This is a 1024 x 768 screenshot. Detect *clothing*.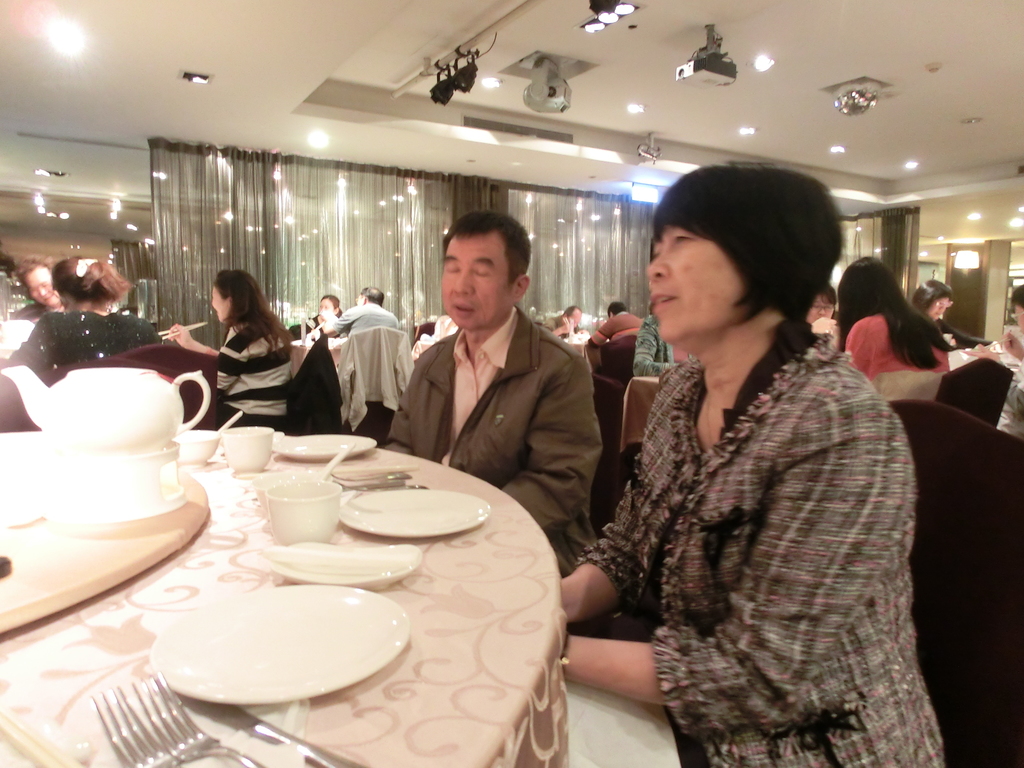
select_region(212, 303, 291, 434).
